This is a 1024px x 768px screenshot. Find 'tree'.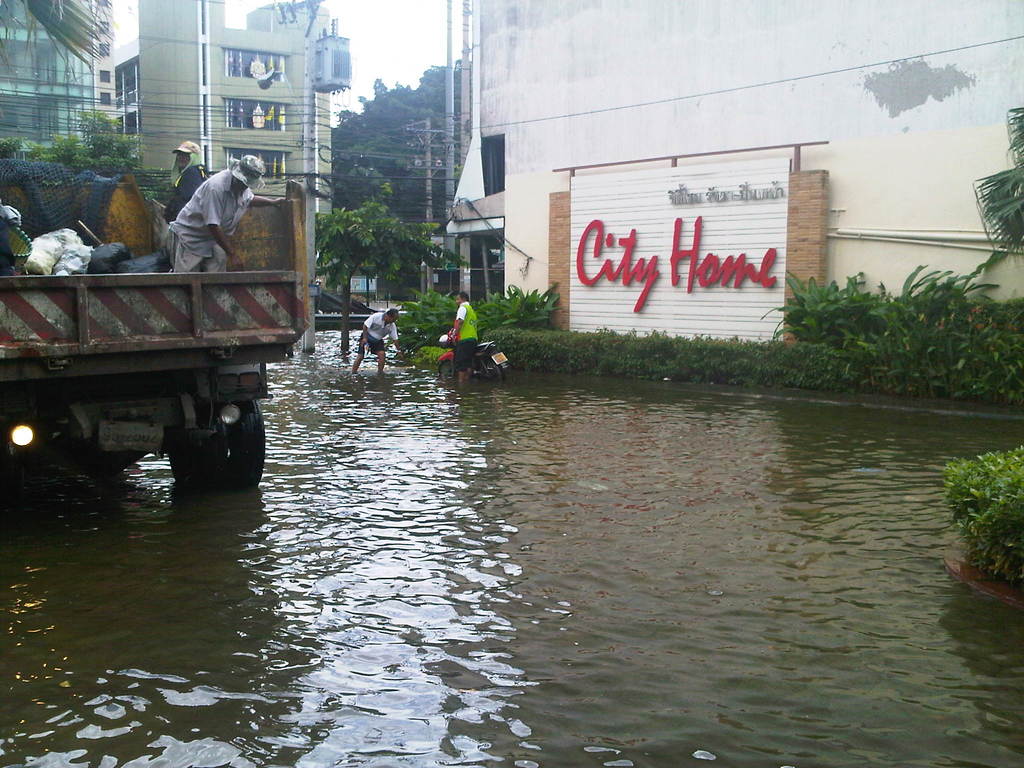
Bounding box: 298 193 454 372.
